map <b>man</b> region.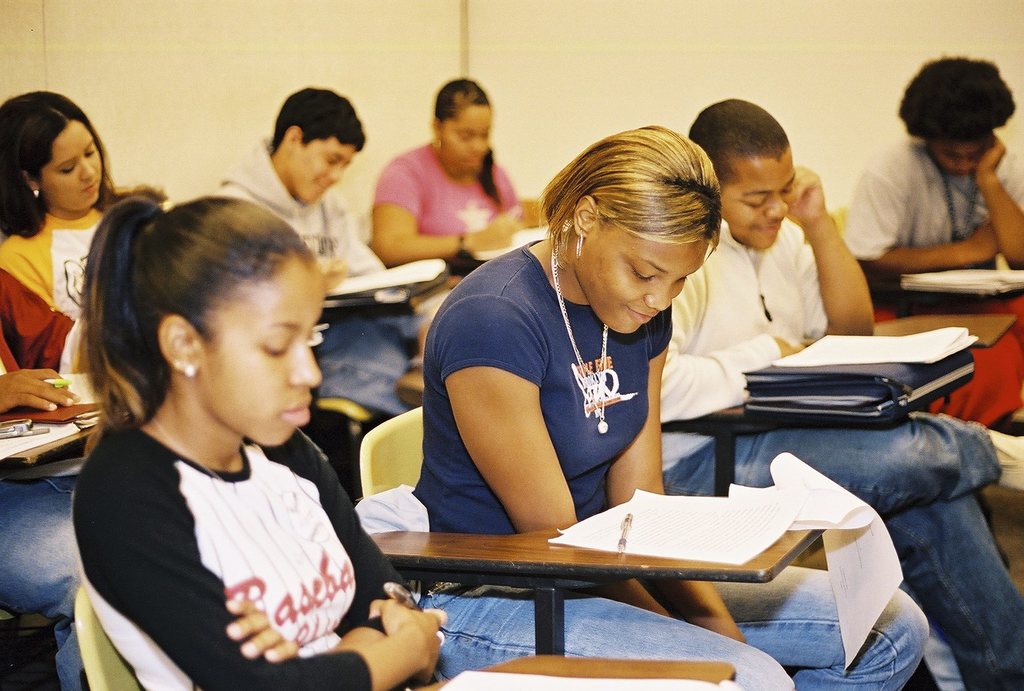
Mapped to box(194, 77, 441, 426).
